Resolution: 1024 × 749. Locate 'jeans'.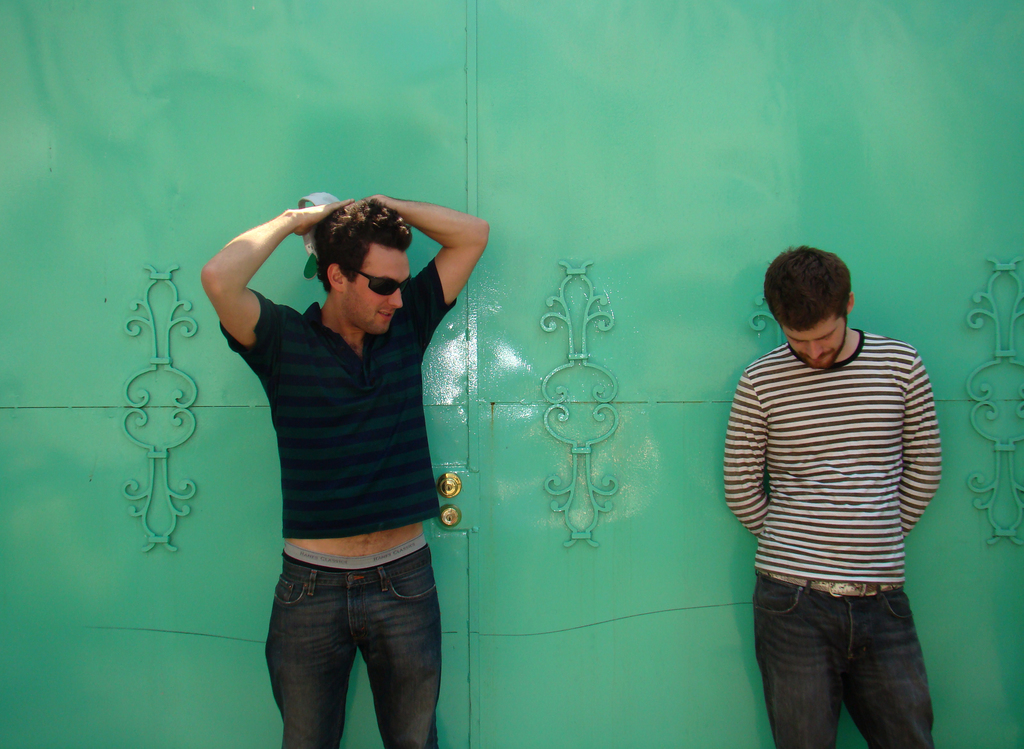
bbox=[256, 556, 451, 746].
